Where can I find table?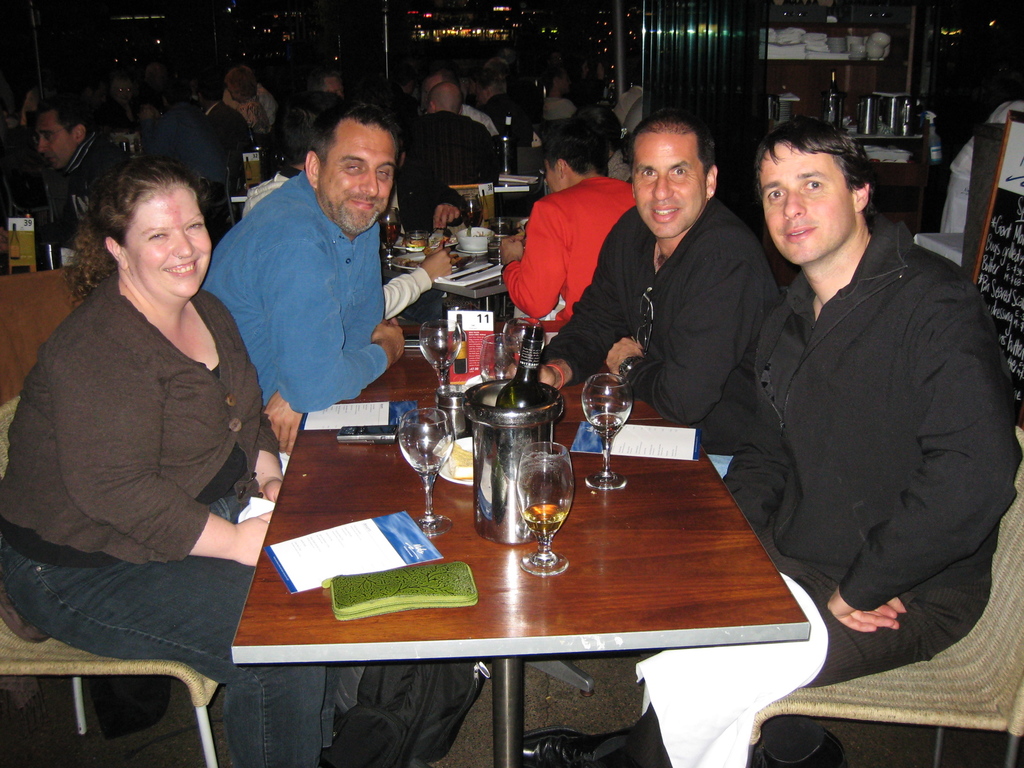
You can find it at [474, 172, 541, 219].
